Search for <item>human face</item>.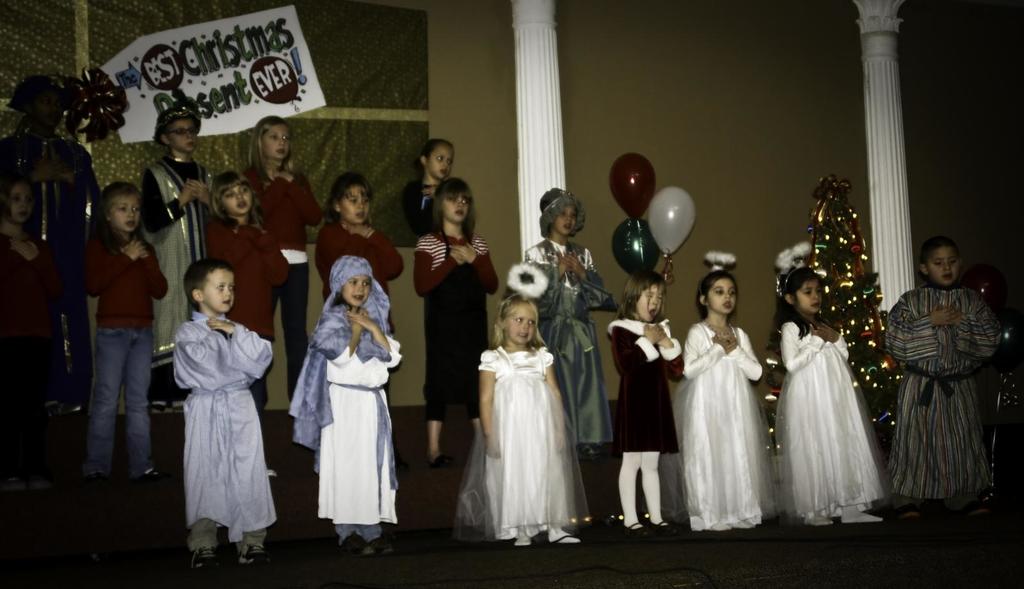
Found at [left=220, top=182, right=250, bottom=210].
